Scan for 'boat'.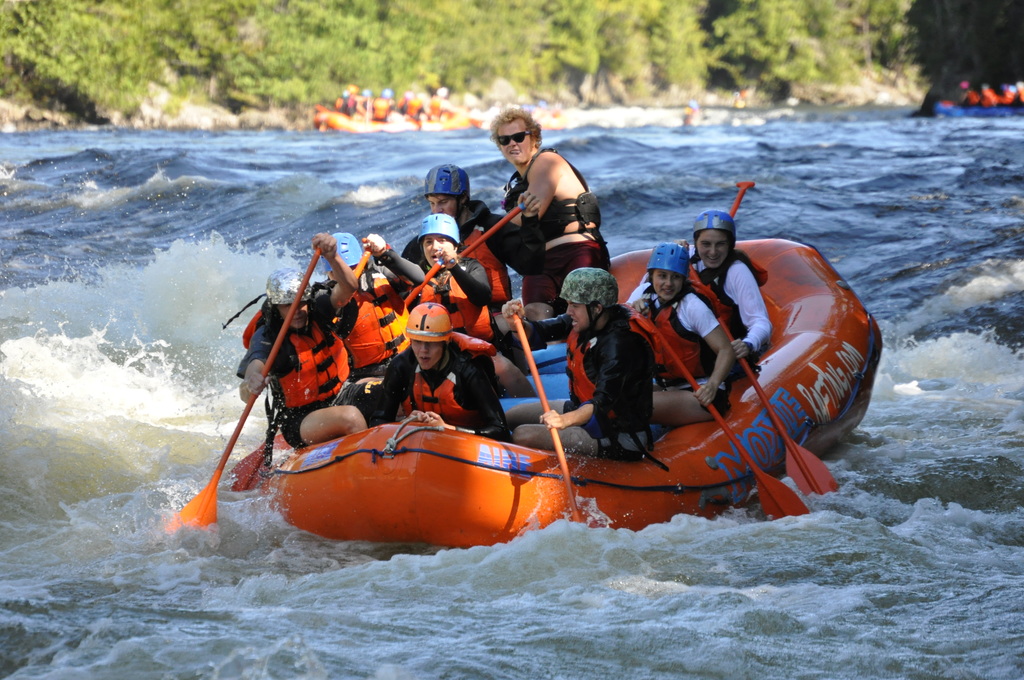
Scan result: 177, 255, 781, 556.
